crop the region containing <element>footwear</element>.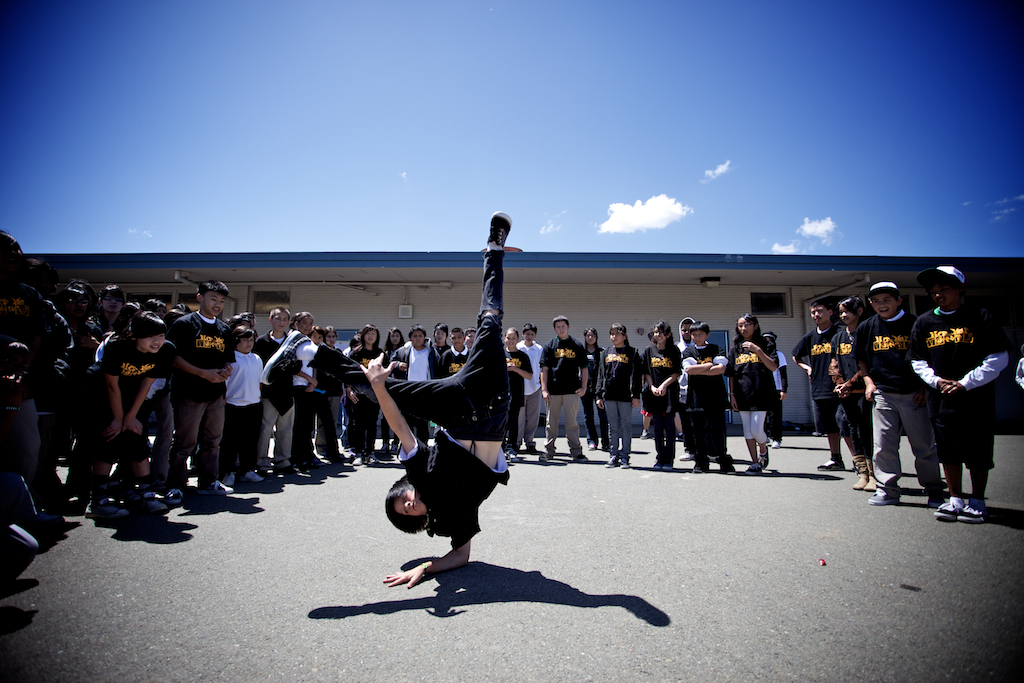
Crop region: box(541, 453, 551, 459).
